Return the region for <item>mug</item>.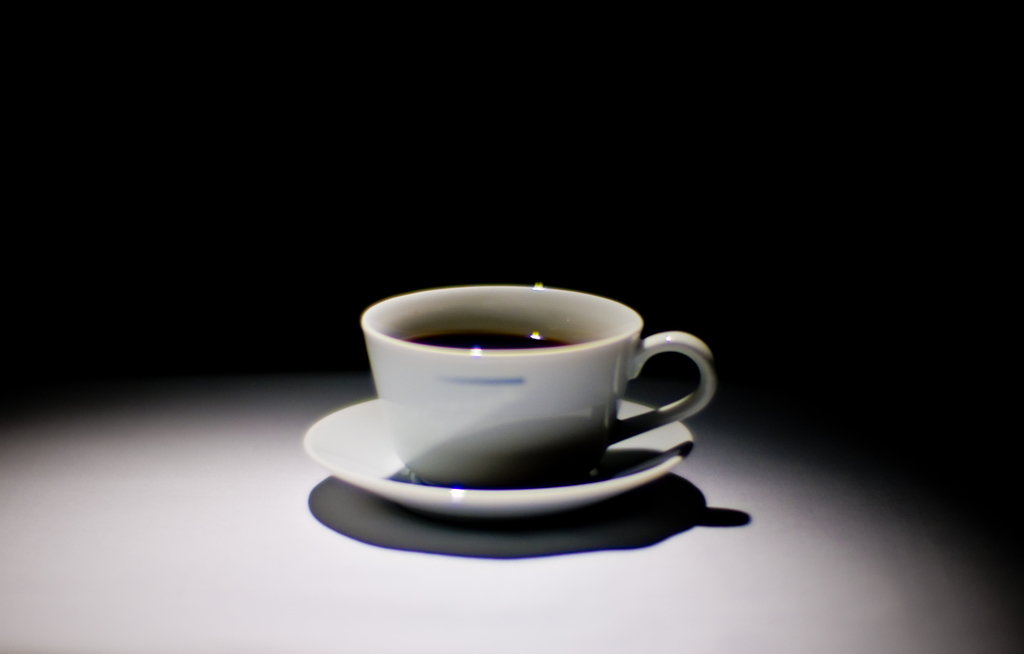
box=[362, 284, 715, 491].
